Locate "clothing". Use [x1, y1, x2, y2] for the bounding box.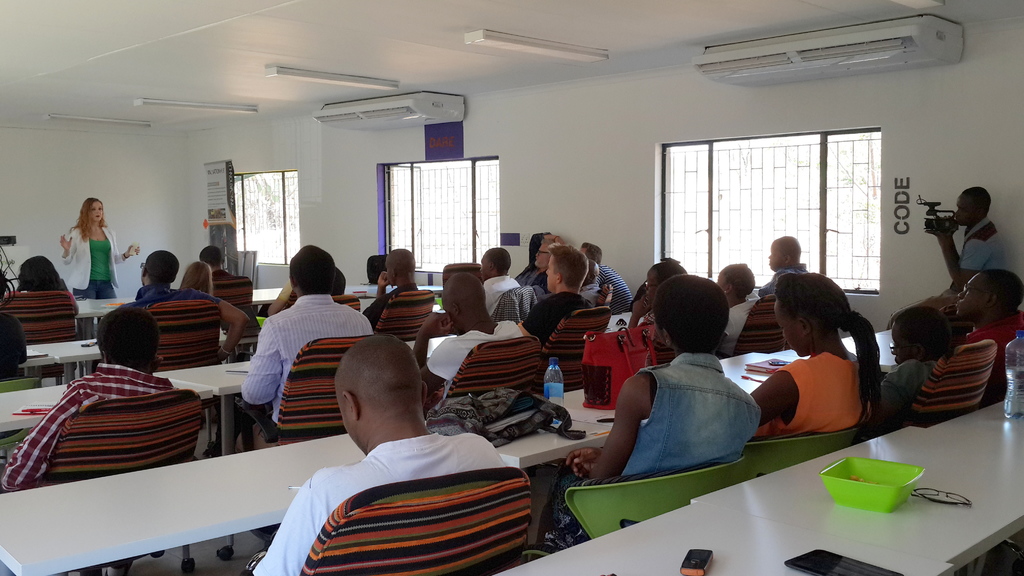
[0, 359, 174, 489].
